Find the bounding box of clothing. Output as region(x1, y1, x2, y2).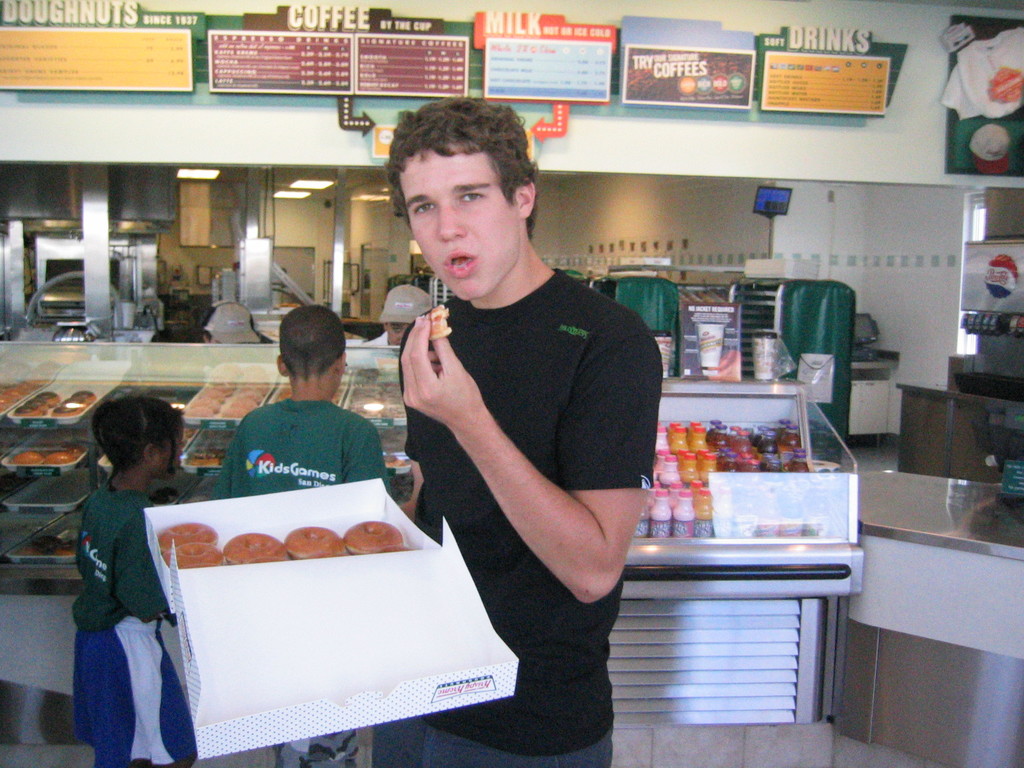
region(70, 623, 227, 767).
